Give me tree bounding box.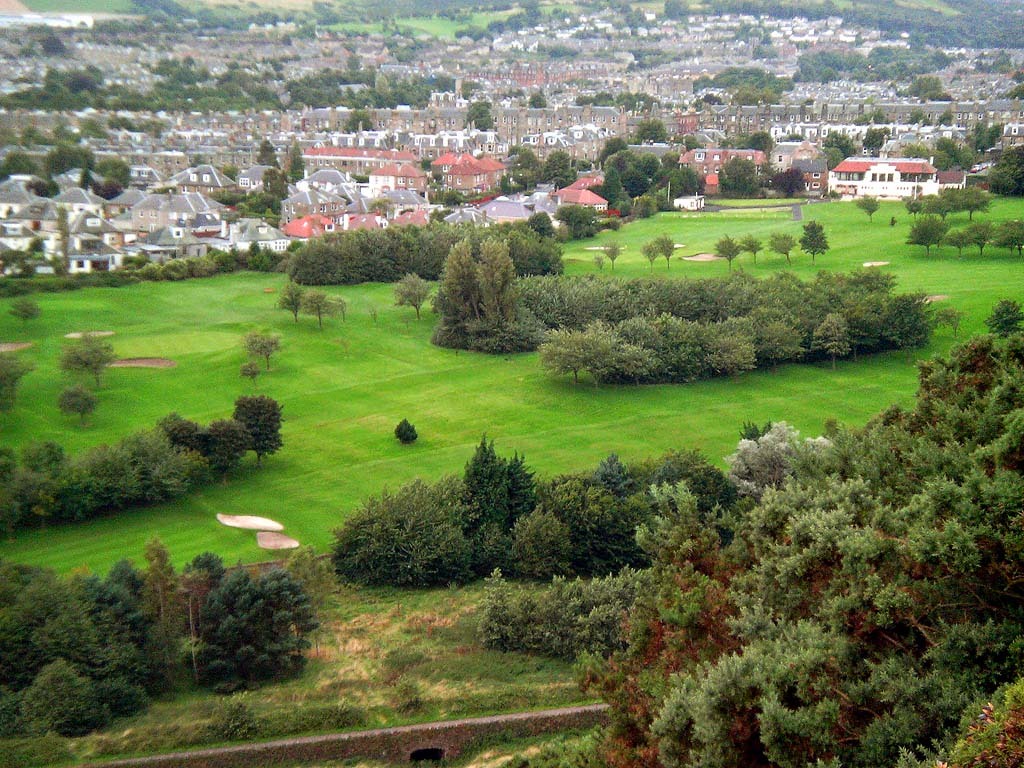
{"x1": 52, "y1": 372, "x2": 96, "y2": 420}.
